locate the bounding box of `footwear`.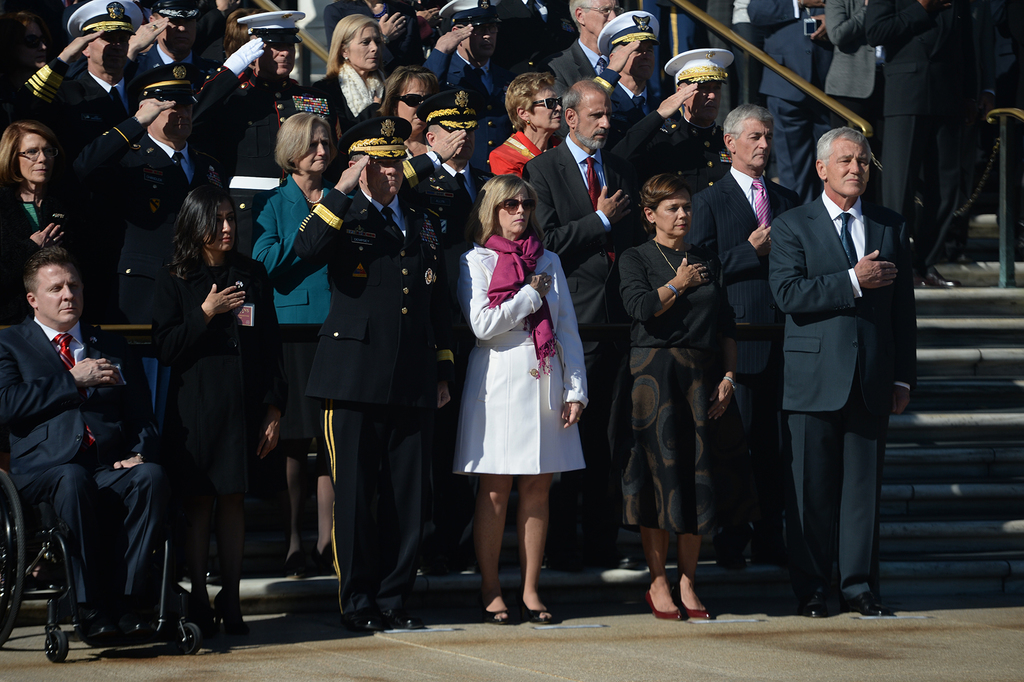
Bounding box: (285, 549, 328, 582).
